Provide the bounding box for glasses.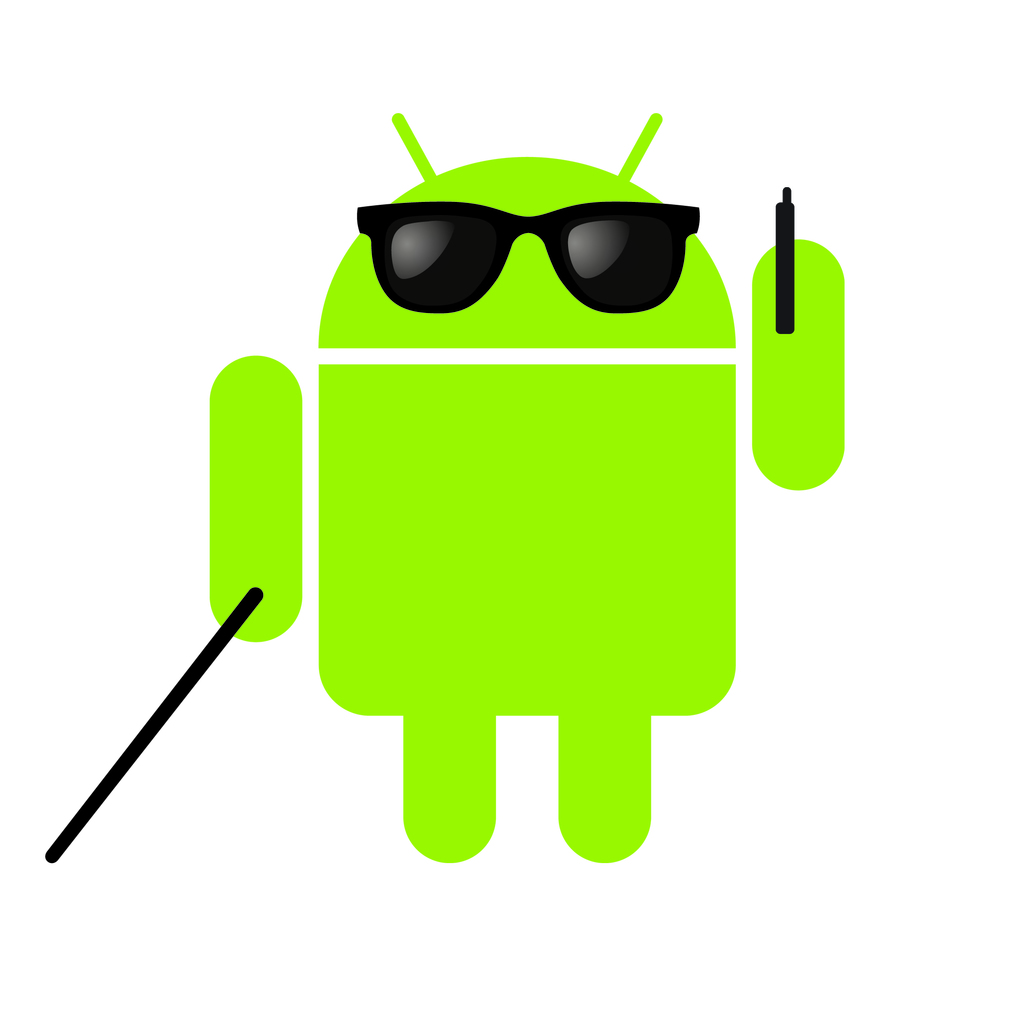
crop(327, 184, 769, 312).
